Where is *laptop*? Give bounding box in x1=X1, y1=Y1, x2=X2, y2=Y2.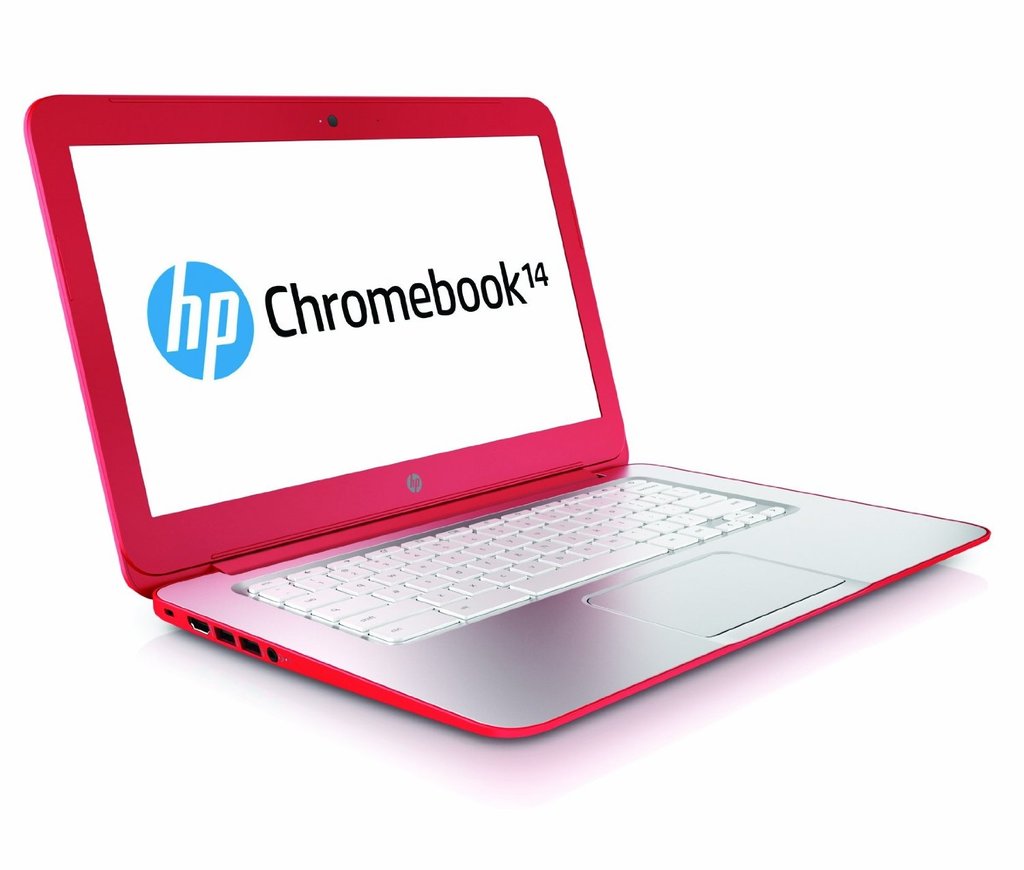
x1=45, y1=76, x2=996, y2=742.
